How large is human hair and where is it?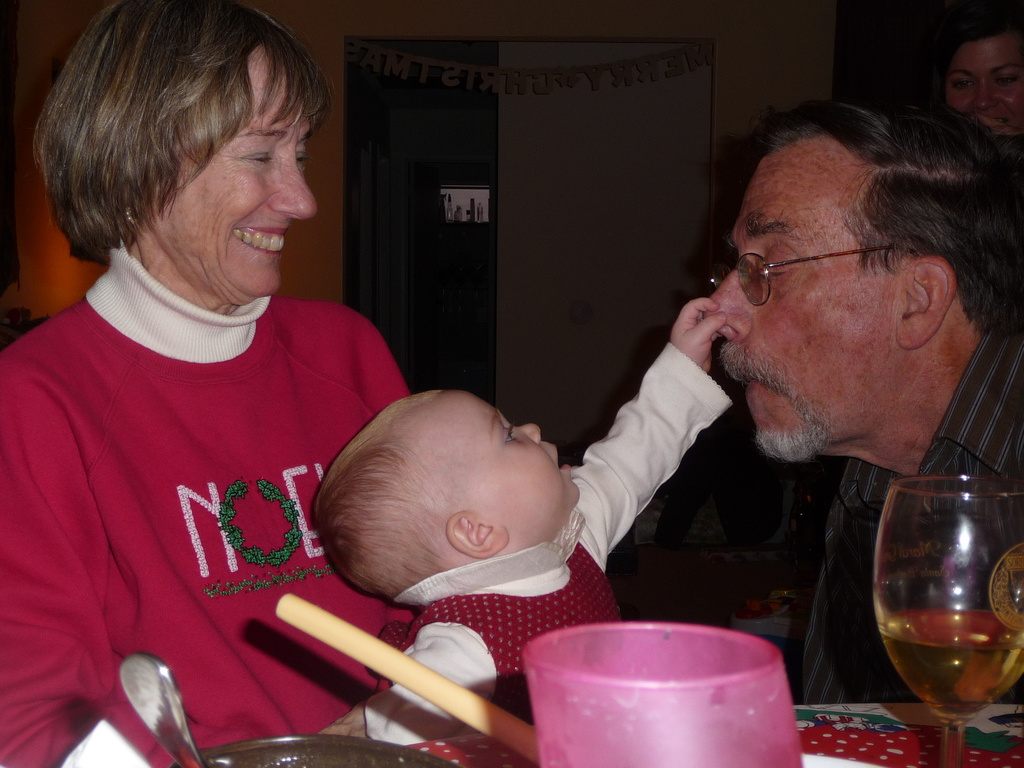
Bounding box: {"left": 755, "top": 93, "right": 1023, "bottom": 335}.
